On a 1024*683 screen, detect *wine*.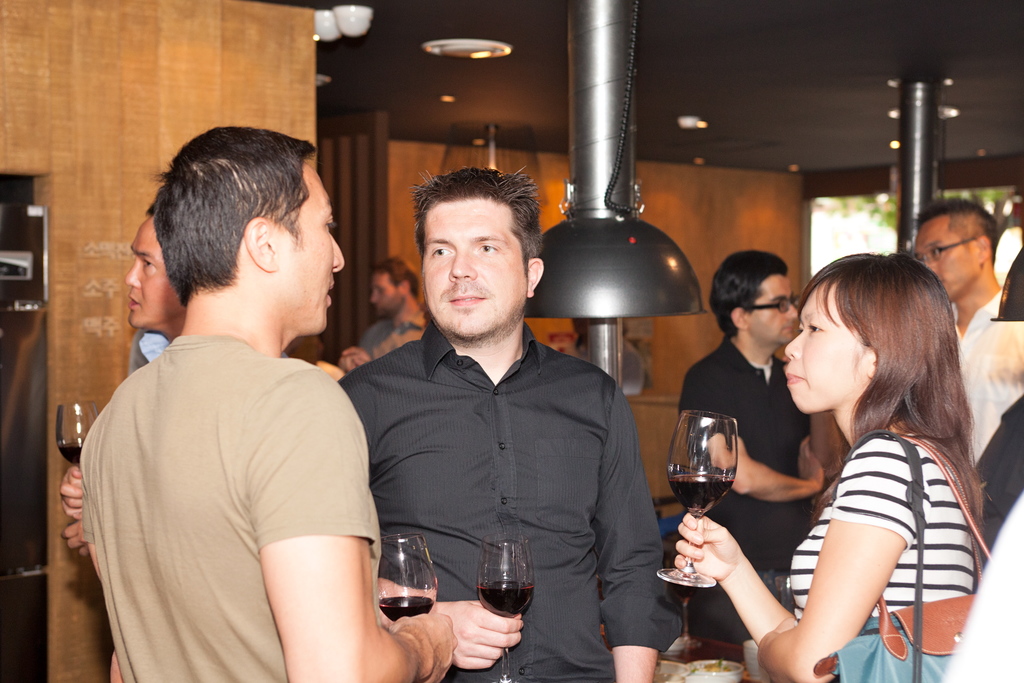
pyautogui.locateOnScreen(380, 598, 432, 624).
